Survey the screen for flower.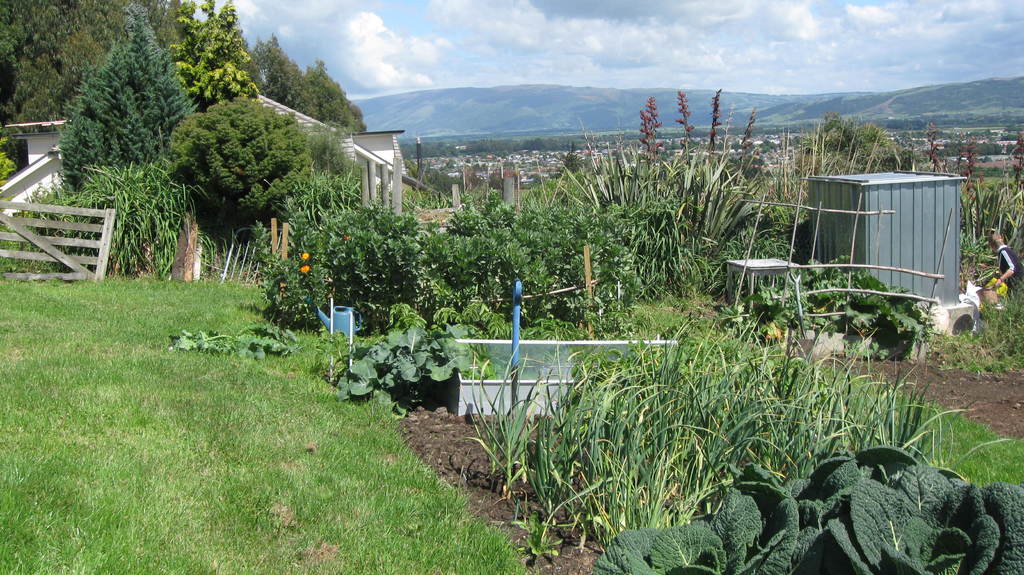
Survey found: {"left": 303, "top": 265, "right": 309, "bottom": 277}.
